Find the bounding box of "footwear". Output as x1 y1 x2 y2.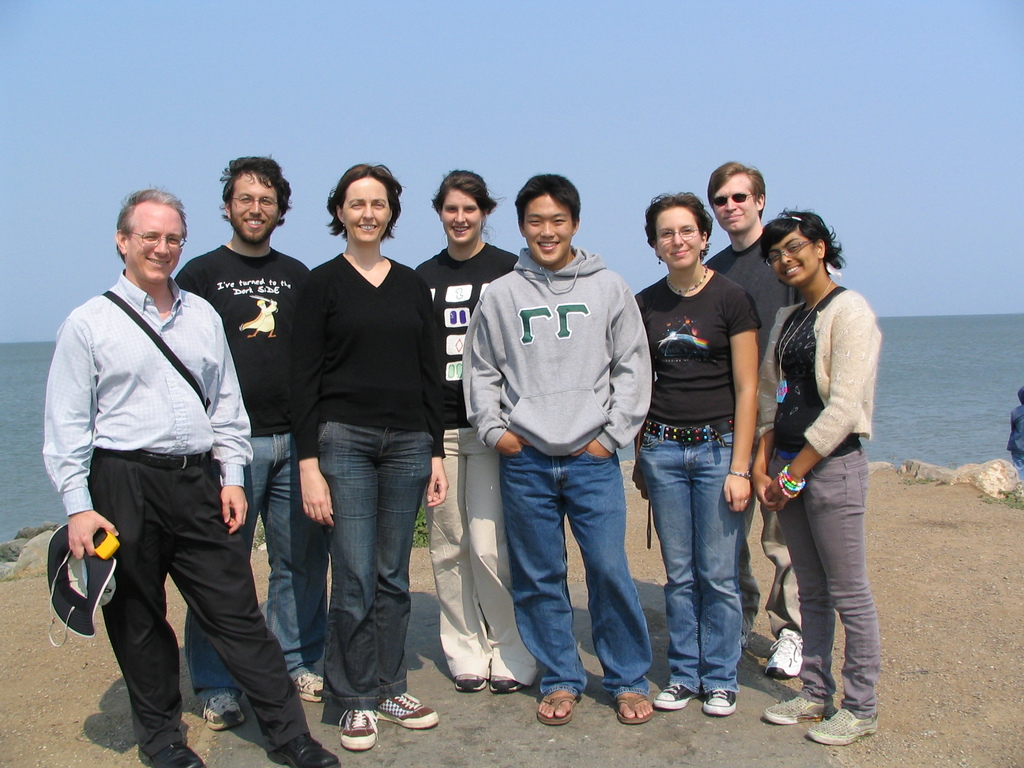
764 696 825 724.
